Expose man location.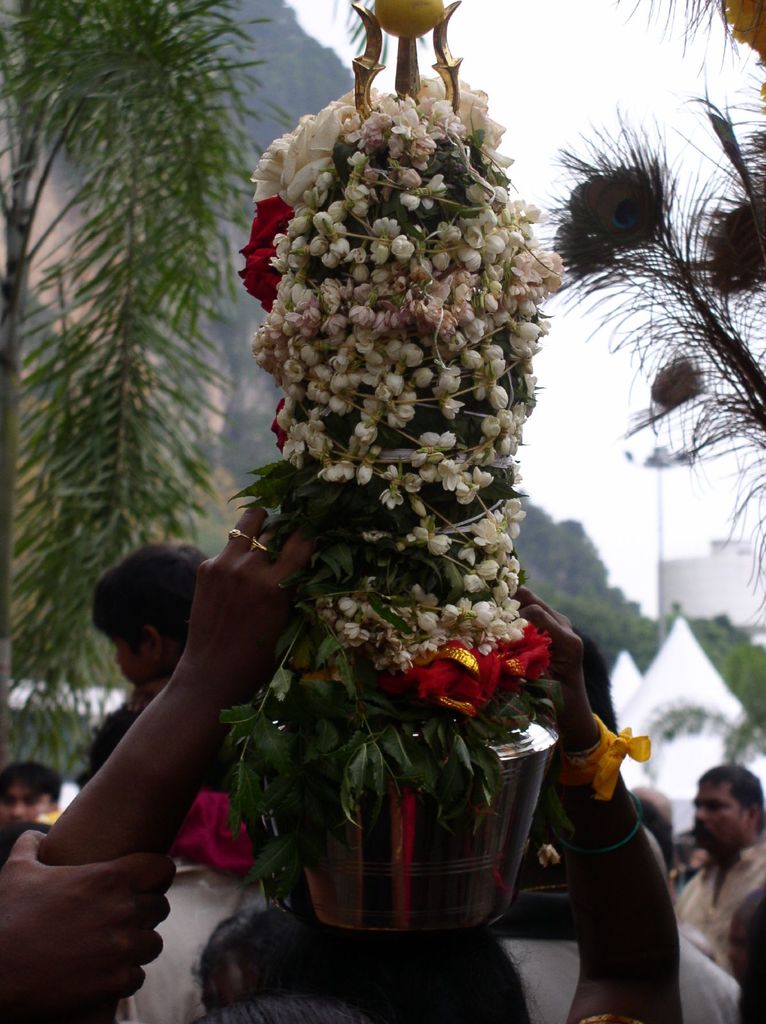
Exposed at left=669, top=760, right=765, bottom=1023.
